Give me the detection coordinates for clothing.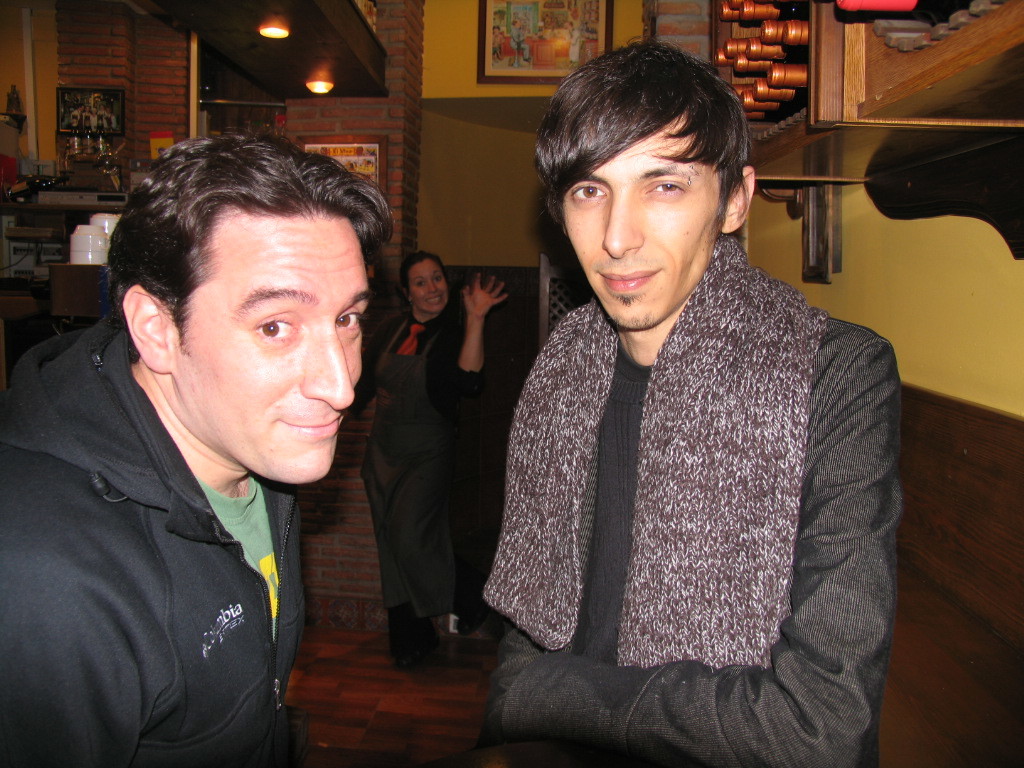
left=373, top=294, right=494, bottom=633.
